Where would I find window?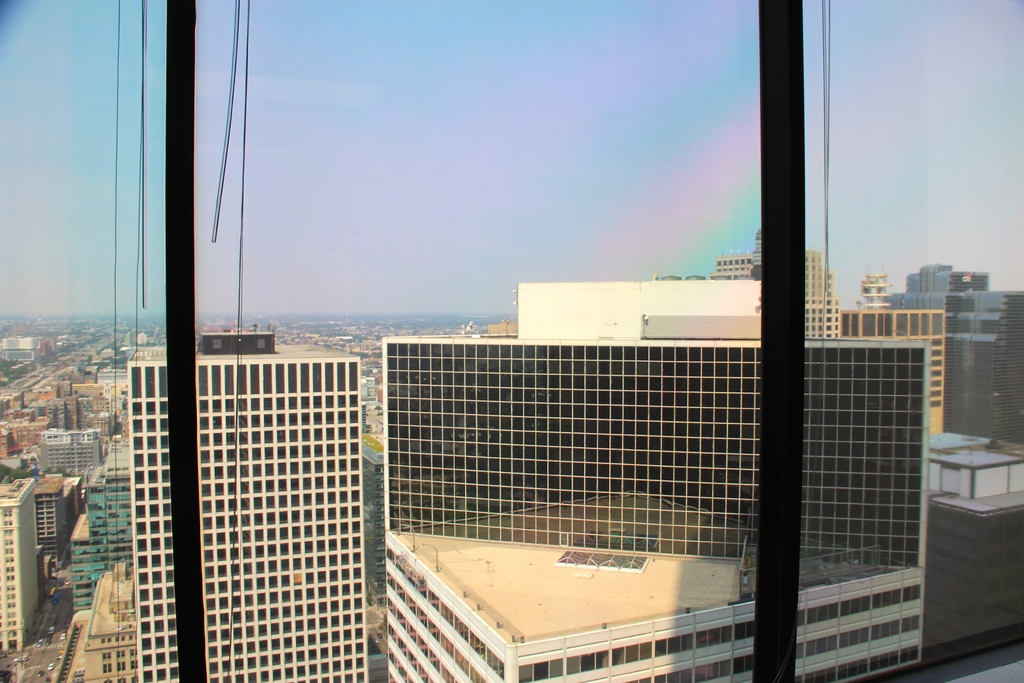
At (148,452,159,466).
